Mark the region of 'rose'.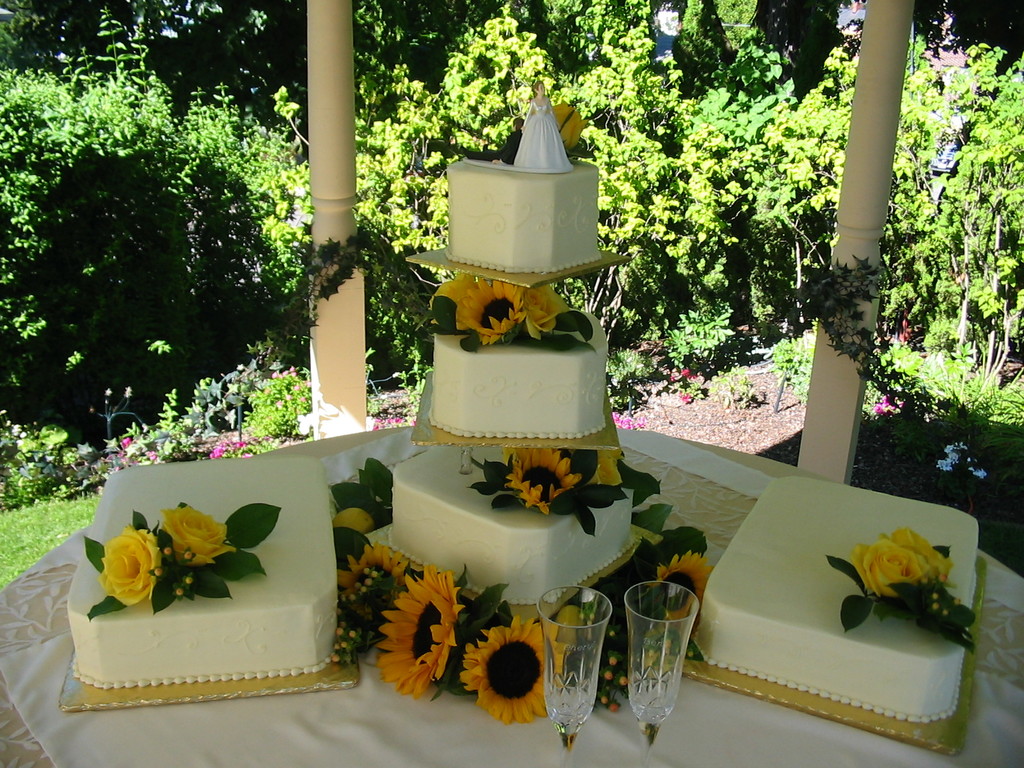
Region: pyautogui.locateOnScreen(159, 506, 239, 569).
